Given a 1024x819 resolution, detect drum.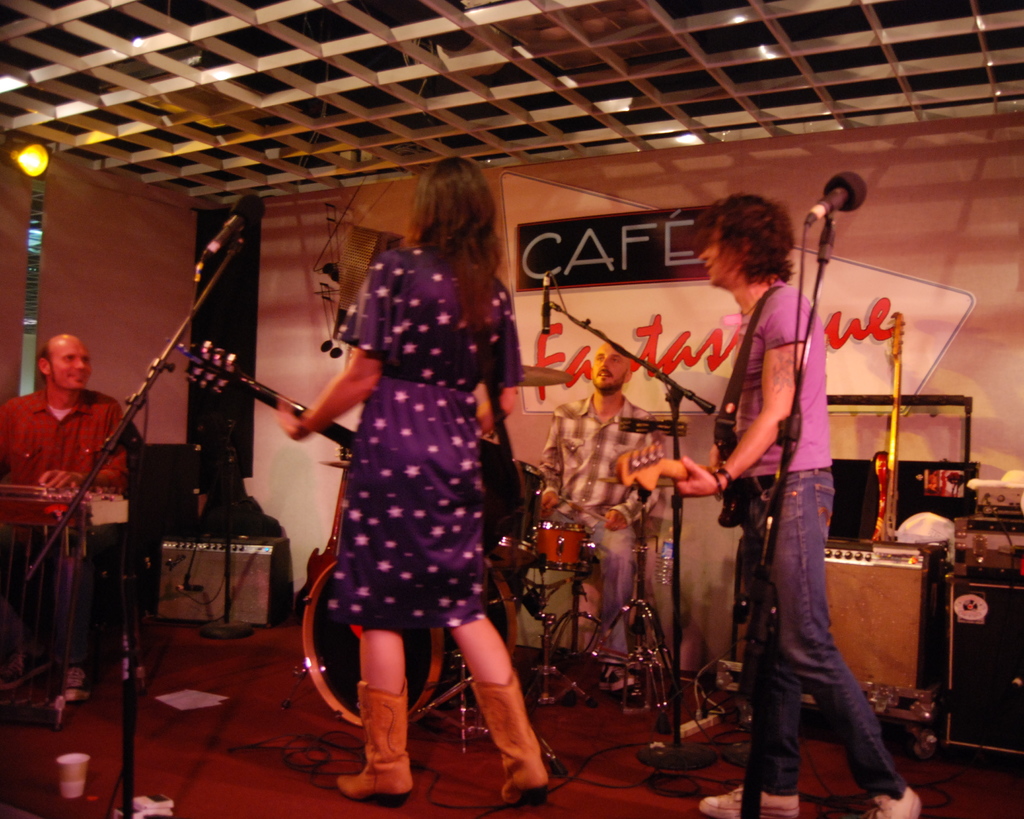
536, 521, 591, 573.
